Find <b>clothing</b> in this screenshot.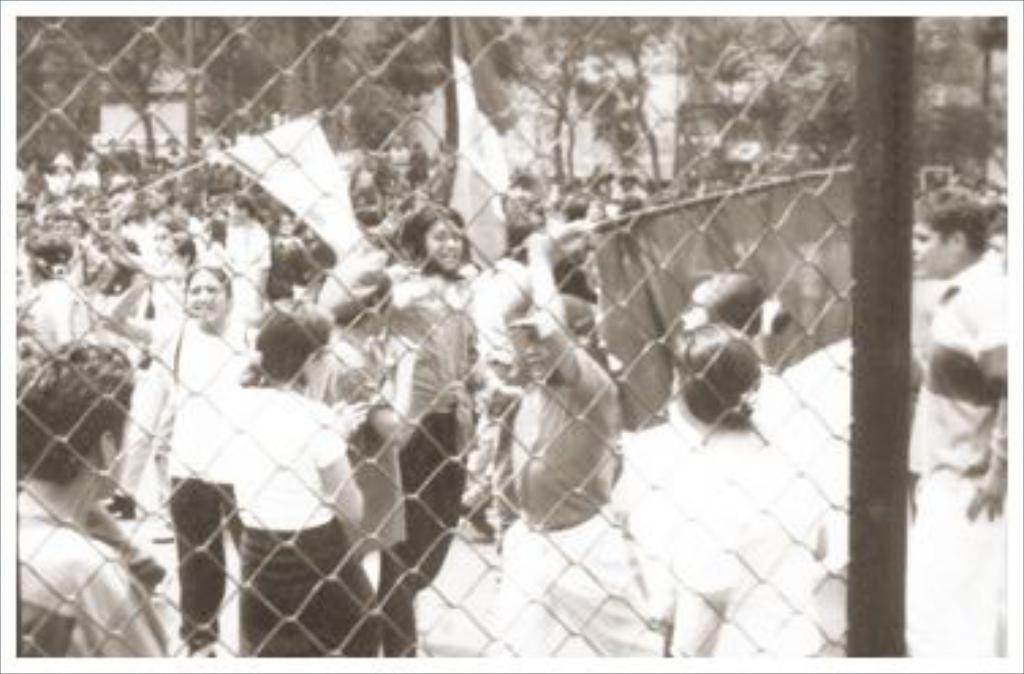
The bounding box for <b>clothing</b> is (left=492, top=364, right=644, bottom=641).
